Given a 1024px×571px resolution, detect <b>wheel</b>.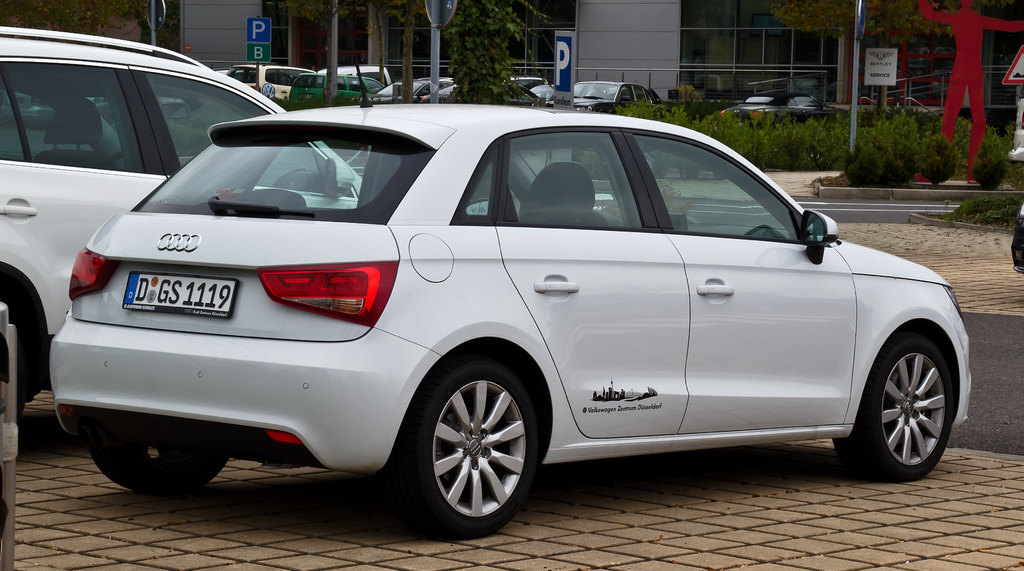
x1=839, y1=310, x2=961, y2=467.
